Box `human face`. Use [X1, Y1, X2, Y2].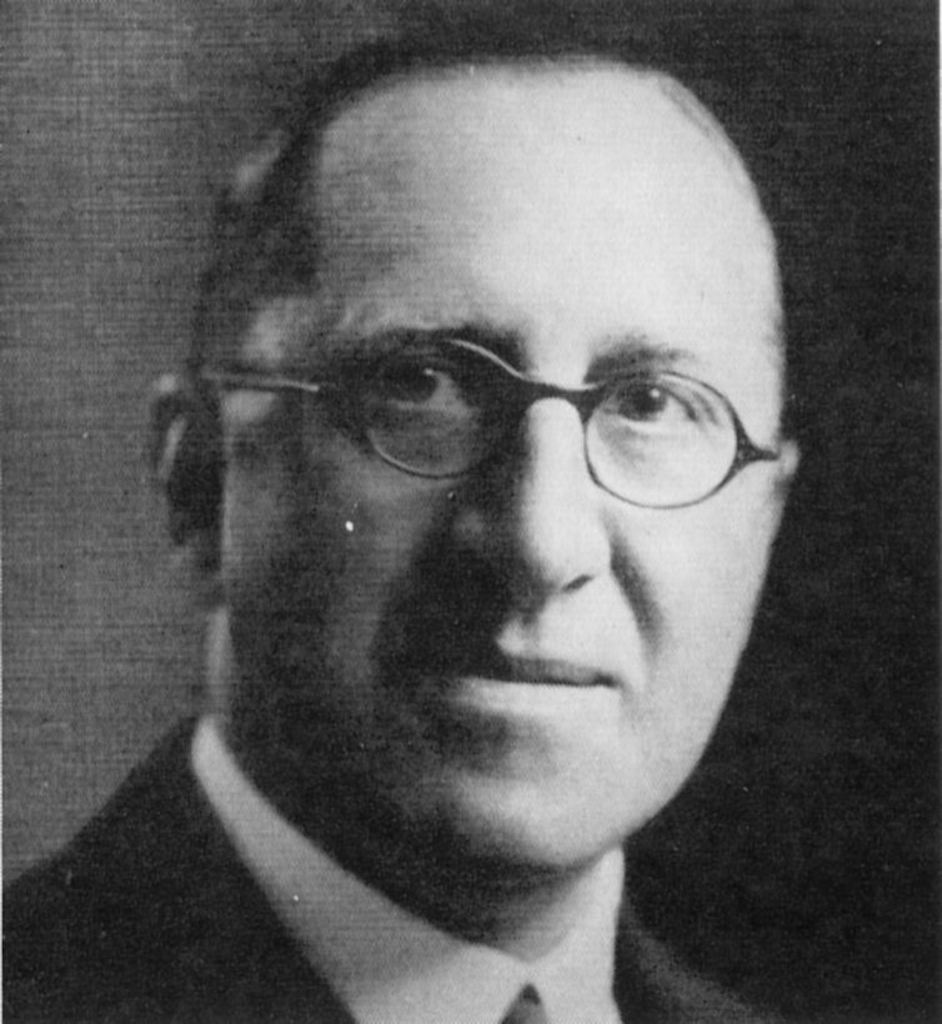
[225, 104, 777, 858].
